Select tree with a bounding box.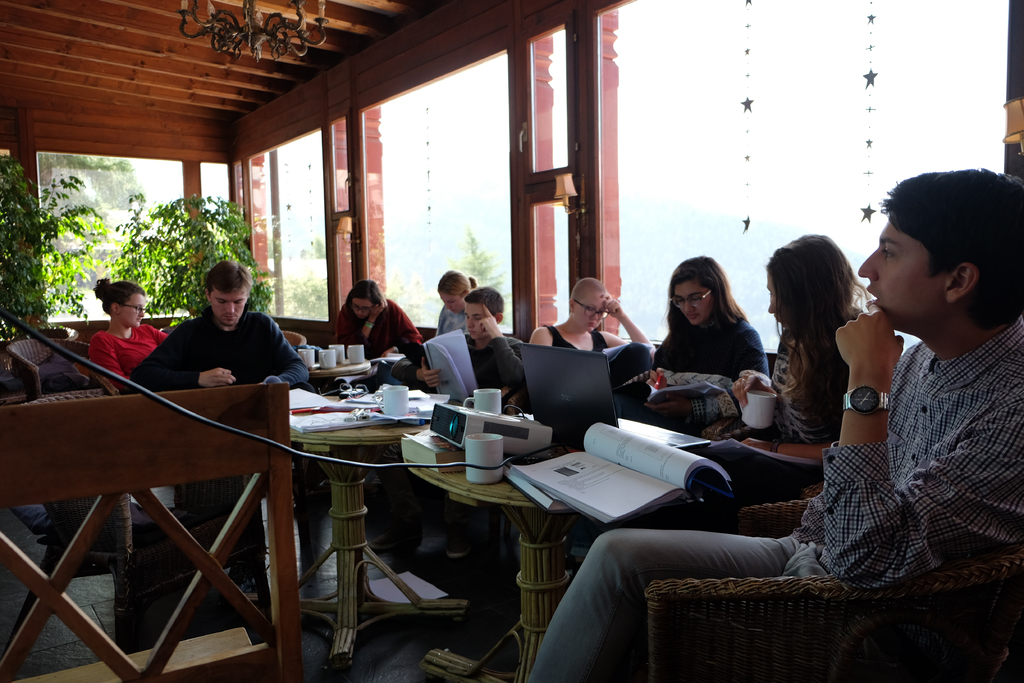
<bbox>0, 158, 111, 363</bbox>.
